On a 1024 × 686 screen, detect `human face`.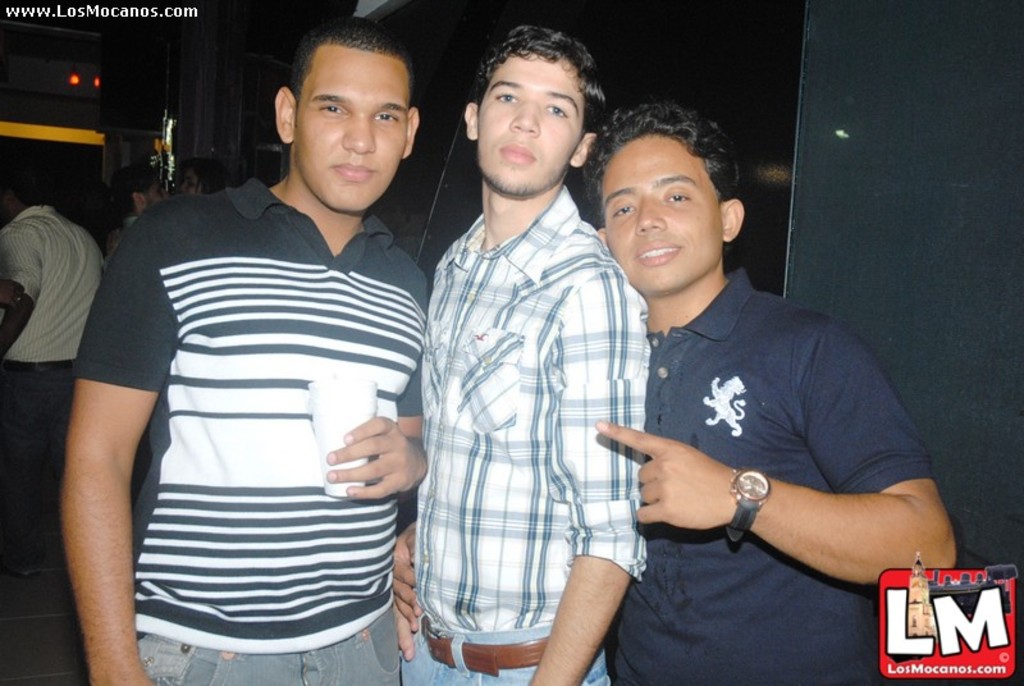
<box>296,47,411,212</box>.
